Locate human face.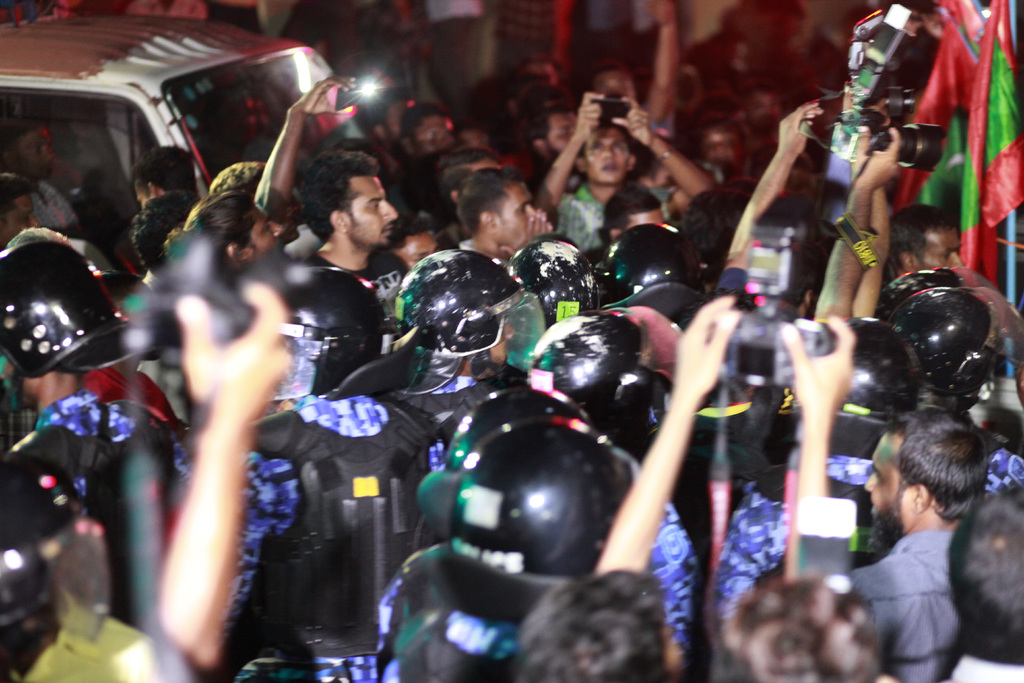
Bounding box: <box>407,110,457,165</box>.
